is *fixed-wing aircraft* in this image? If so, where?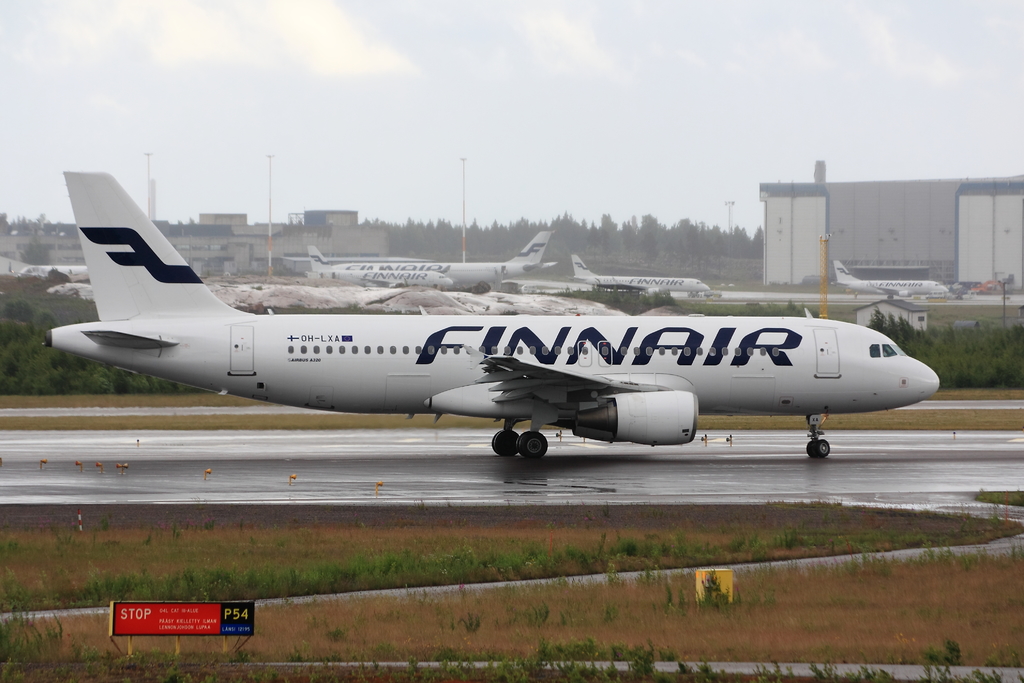
Yes, at Rect(570, 255, 711, 298).
